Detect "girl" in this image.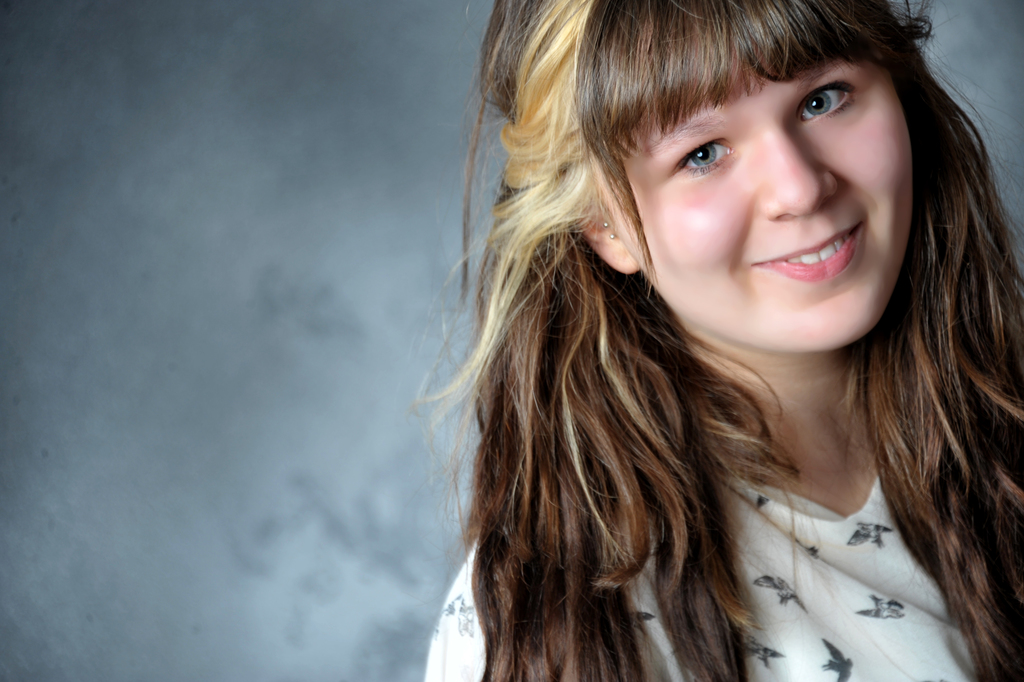
Detection: left=414, top=0, right=1023, bottom=681.
